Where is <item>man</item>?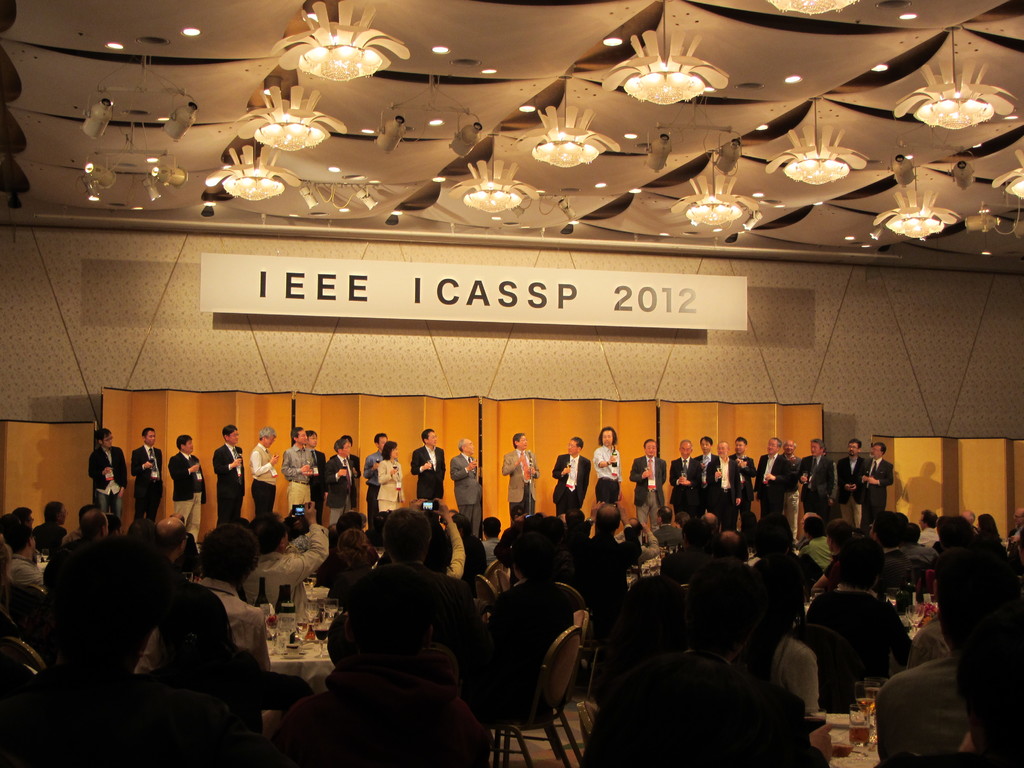
{"x1": 214, "y1": 428, "x2": 247, "y2": 524}.
